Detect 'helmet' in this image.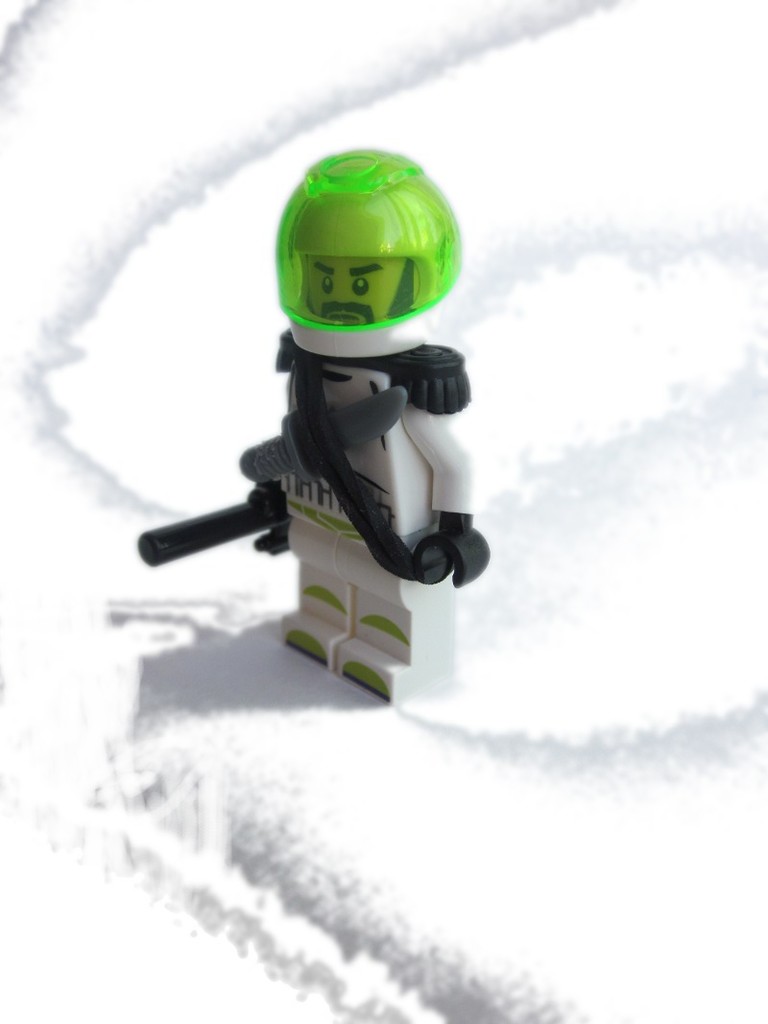
Detection: {"x1": 259, "y1": 155, "x2": 453, "y2": 348}.
